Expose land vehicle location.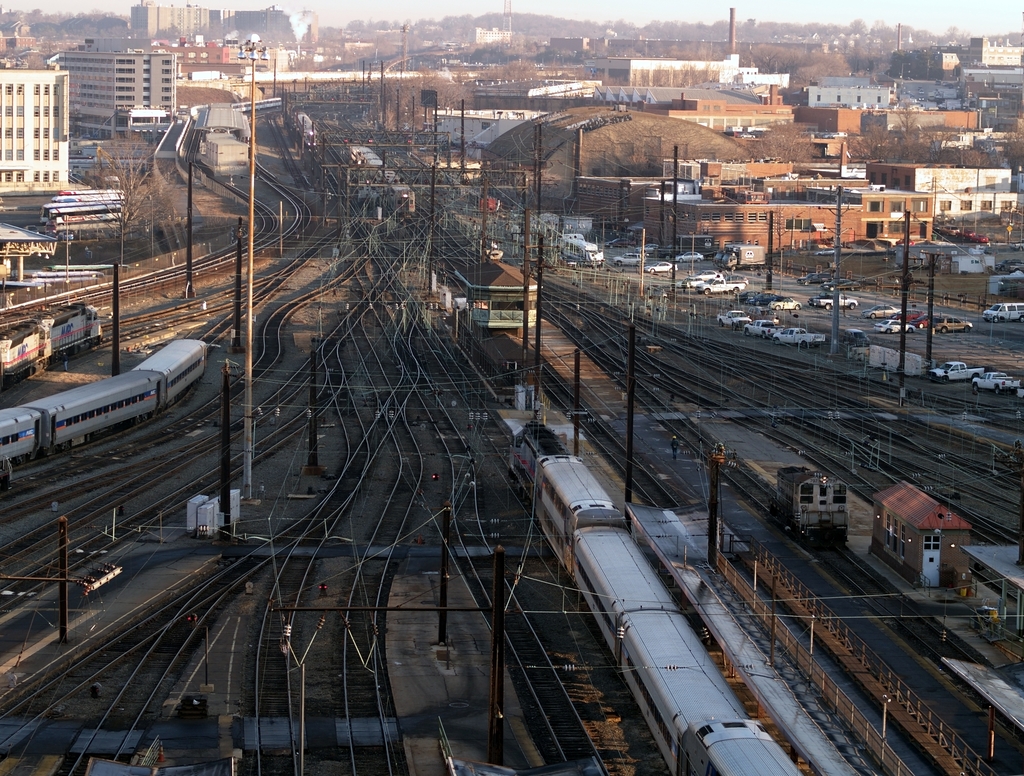
Exposed at 699 277 744 290.
